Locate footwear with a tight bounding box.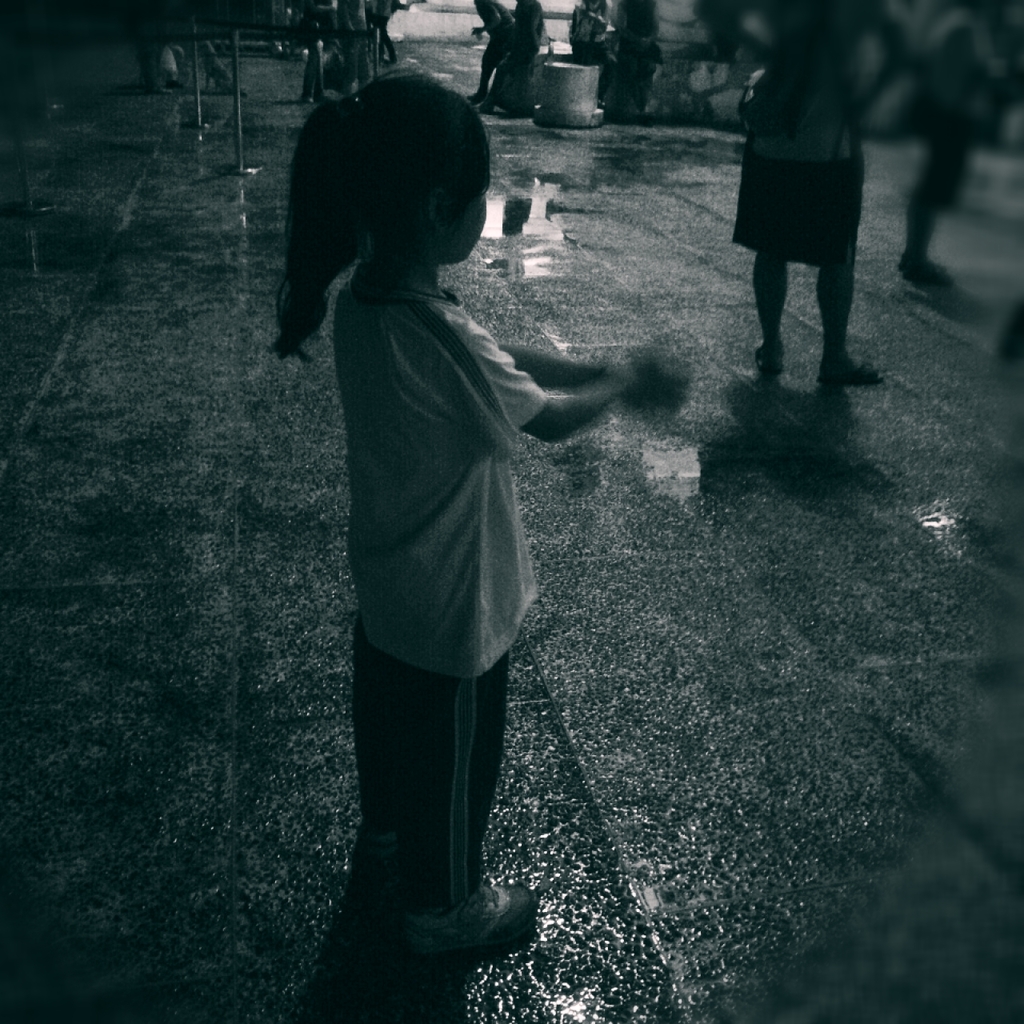
827,362,883,389.
